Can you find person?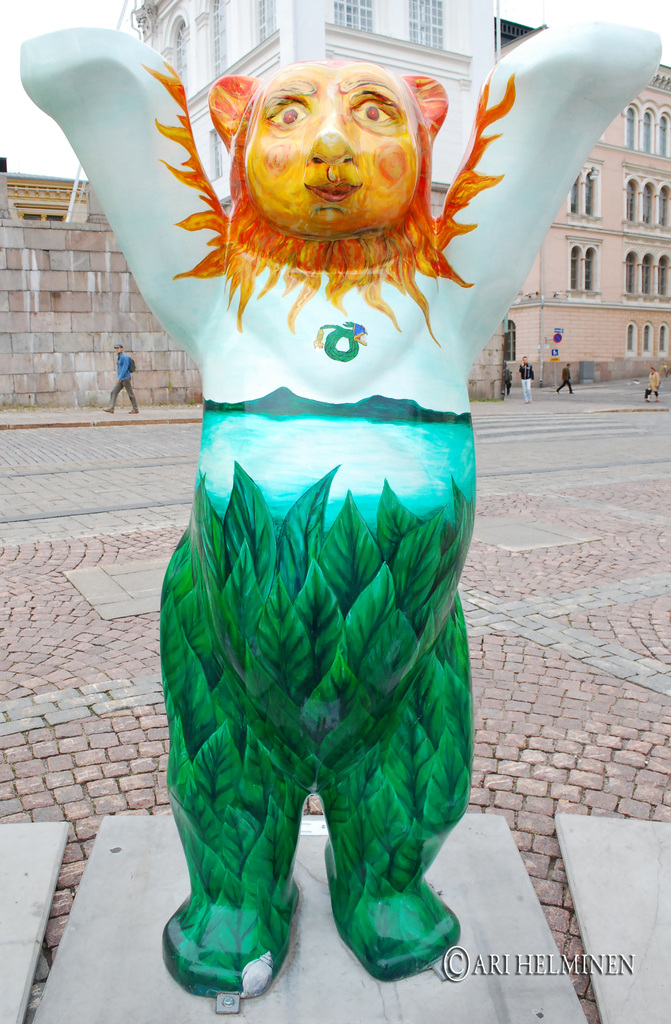
Yes, bounding box: crop(104, 340, 134, 415).
